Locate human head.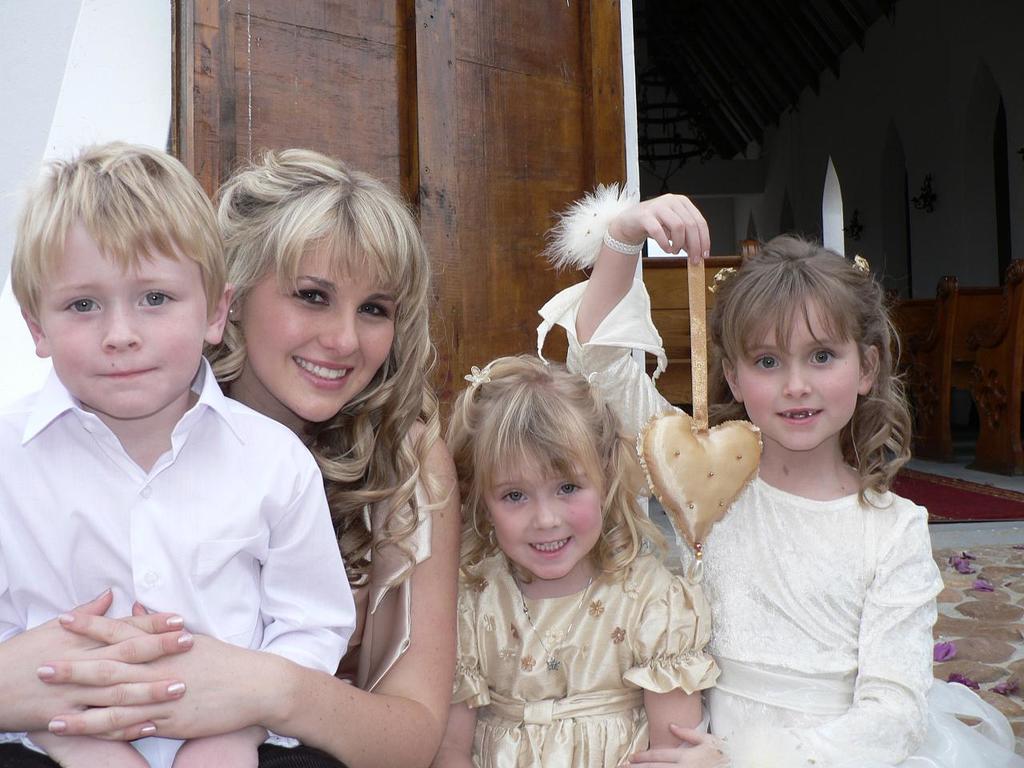
Bounding box: <box>10,142,229,423</box>.
